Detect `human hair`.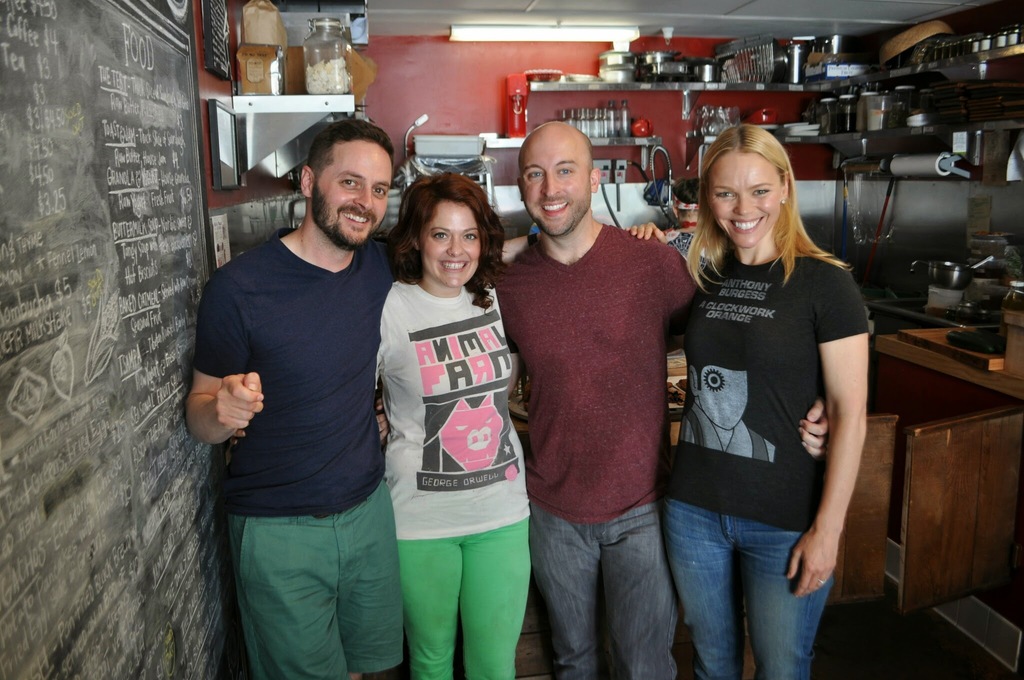
Detected at 398:163:506:296.
